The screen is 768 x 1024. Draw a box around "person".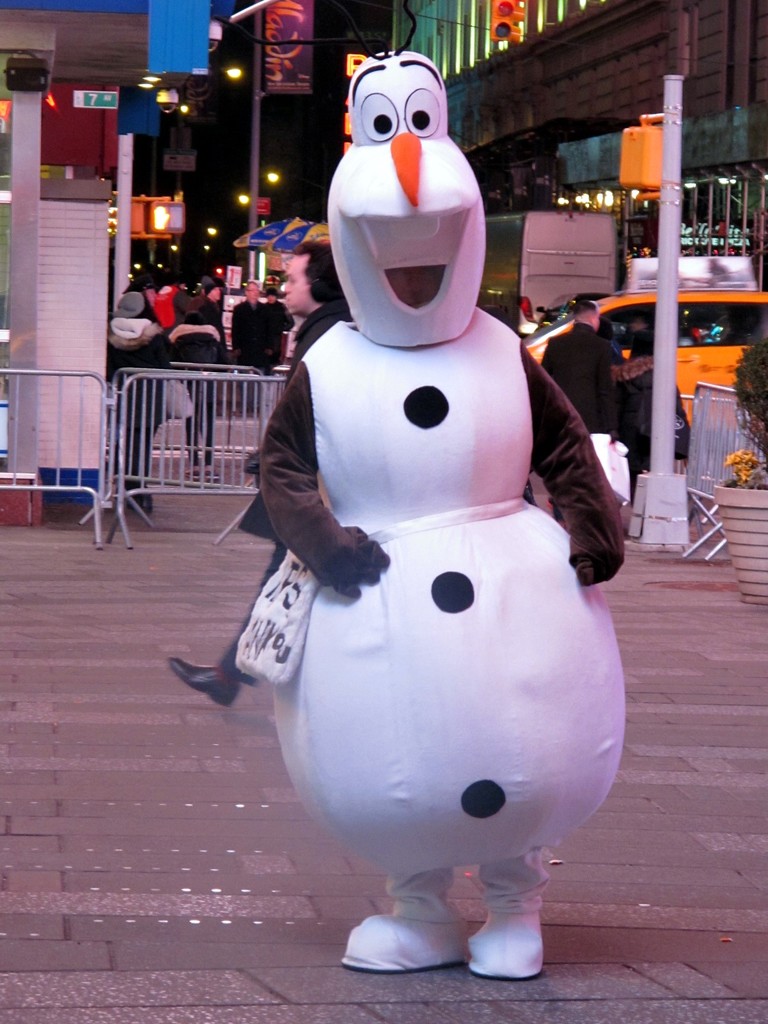
[234,278,276,376].
